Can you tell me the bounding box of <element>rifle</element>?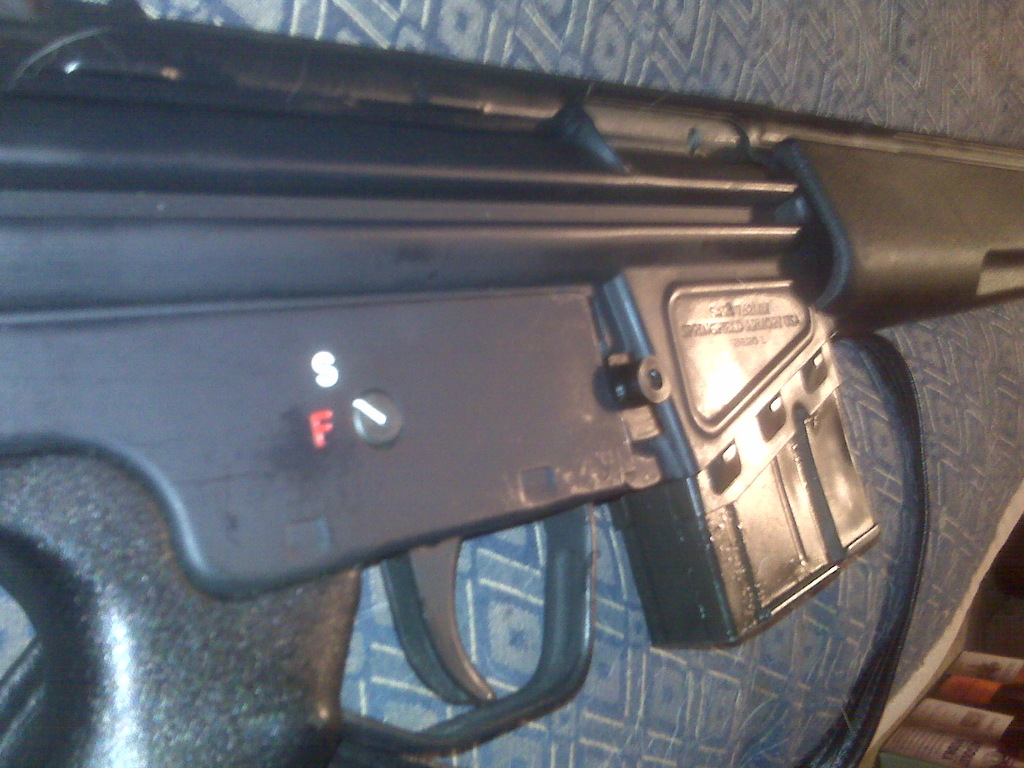
(x1=1, y1=4, x2=1023, y2=767).
